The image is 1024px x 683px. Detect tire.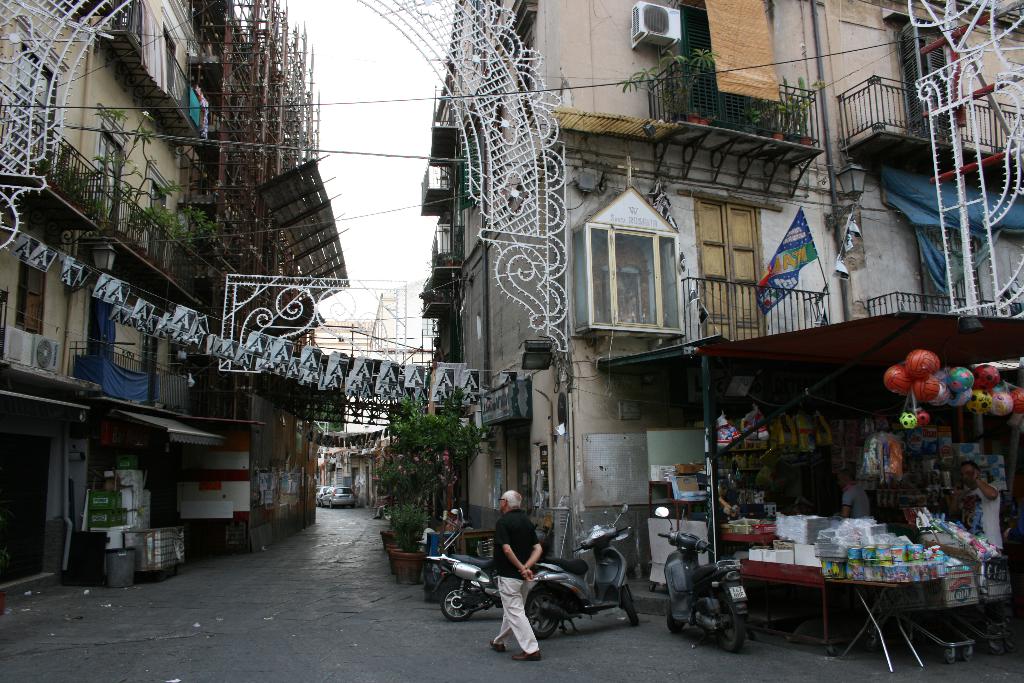
Detection: 964 648 972 661.
